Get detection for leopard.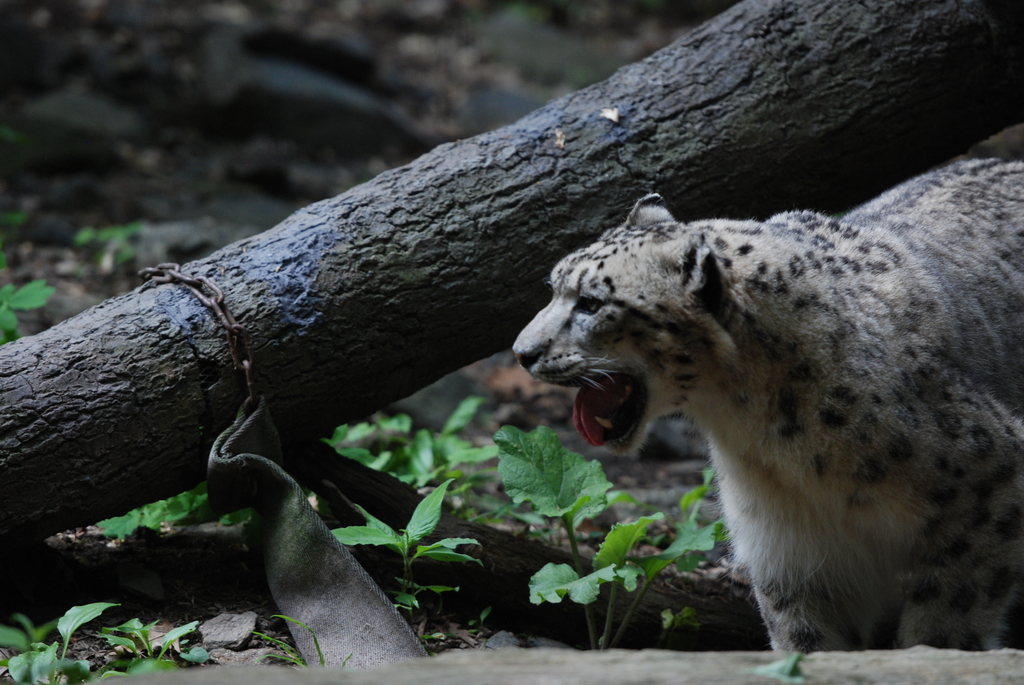
Detection: region(511, 156, 1023, 649).
